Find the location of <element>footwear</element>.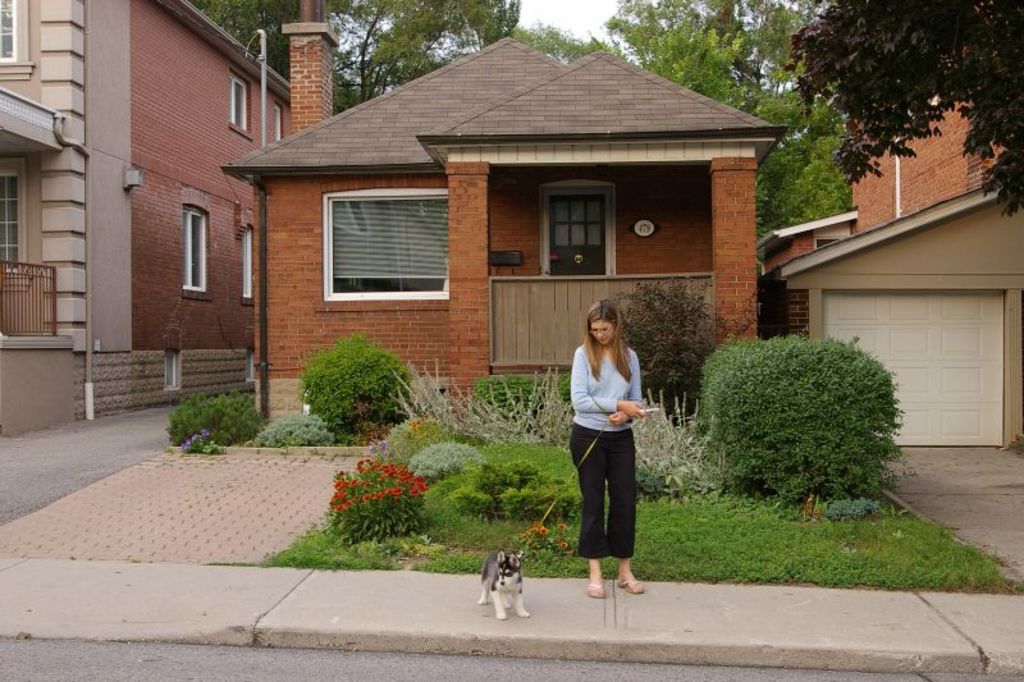
Location: [x1=617, y1=577, x2=643, y2=596].
